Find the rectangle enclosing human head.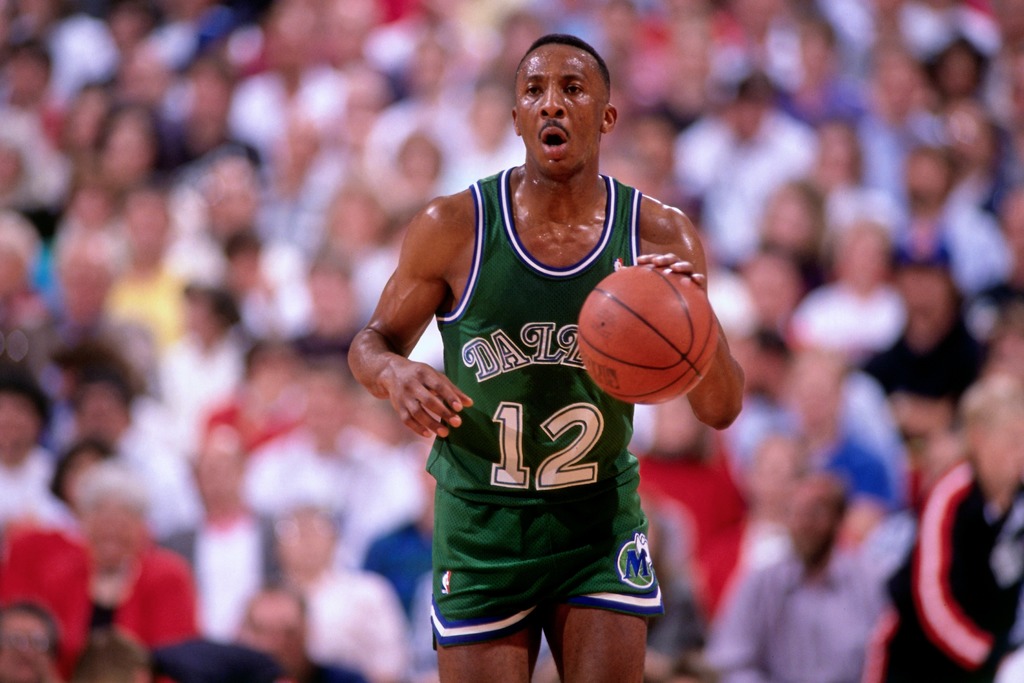
Rect(509, 28, 620, 178).
